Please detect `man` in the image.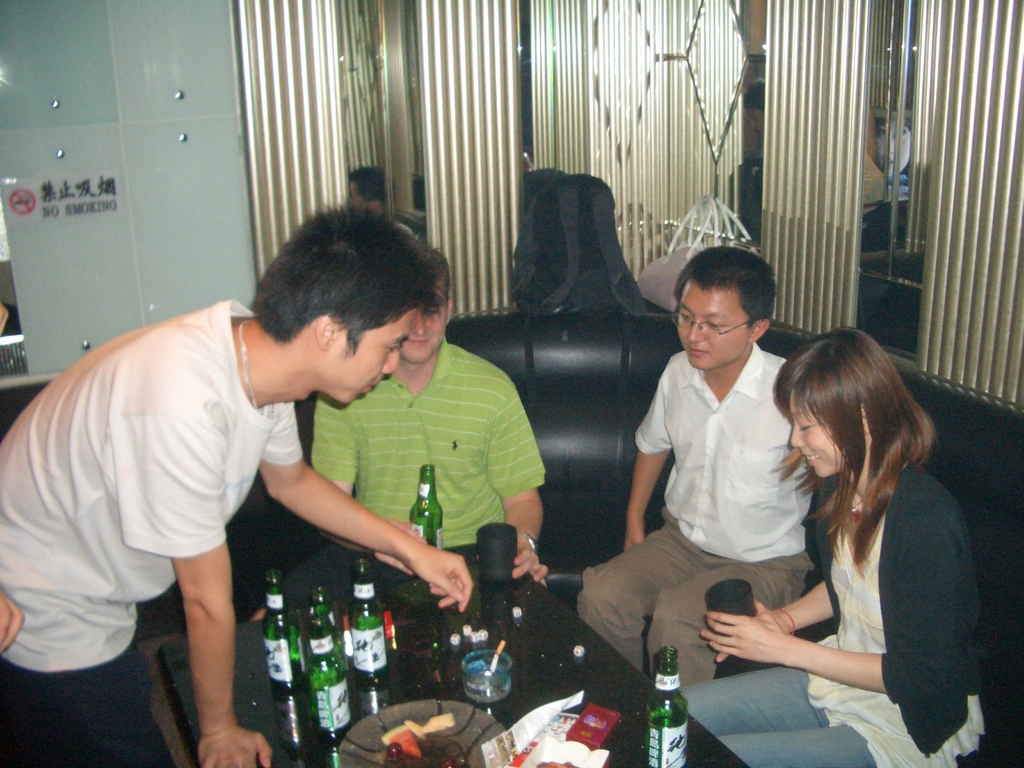
<bbox>563, 234, 816, 705</bbox>.
